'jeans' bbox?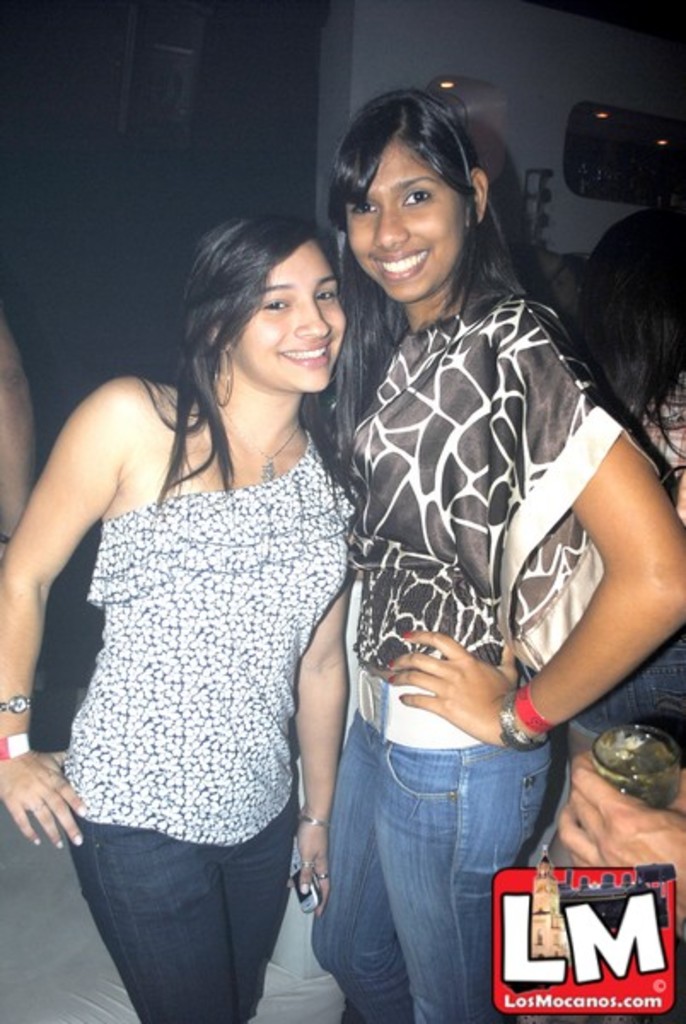
Rect(60, 788, 287, 1022)
